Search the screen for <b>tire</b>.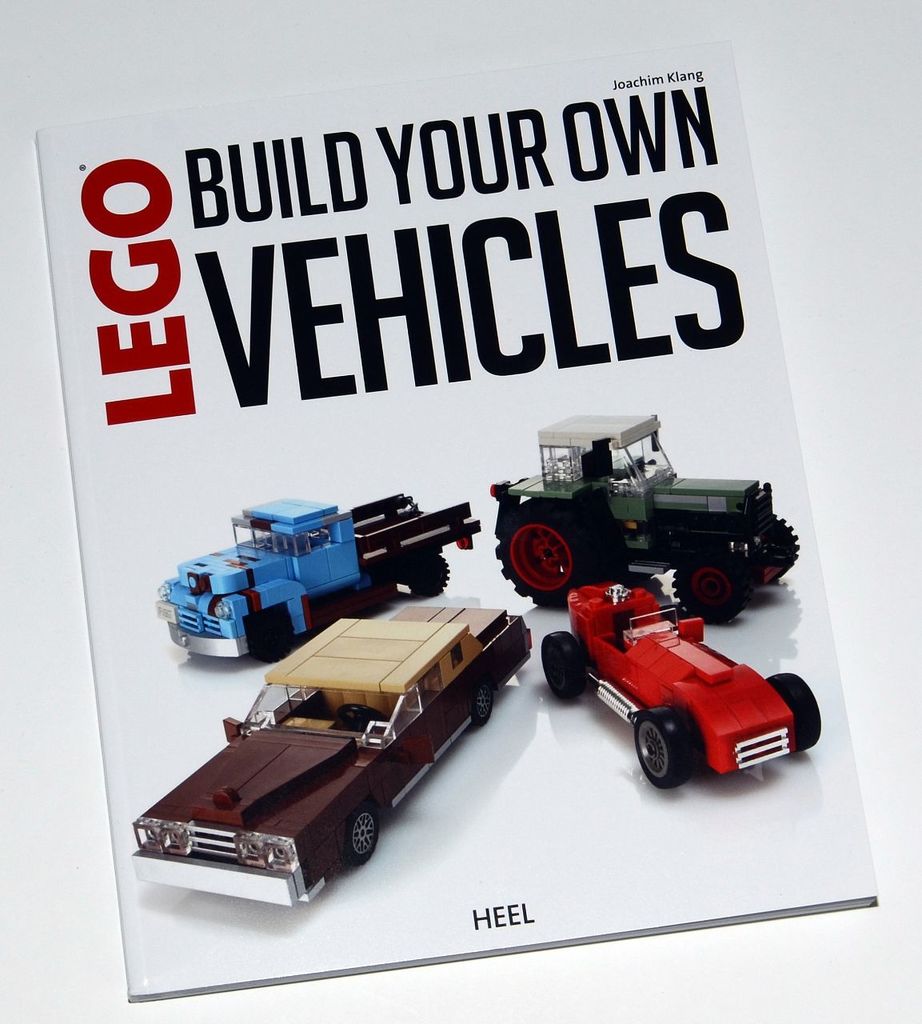
Found at x1=493, y1=505, x2=599, y2=605.
